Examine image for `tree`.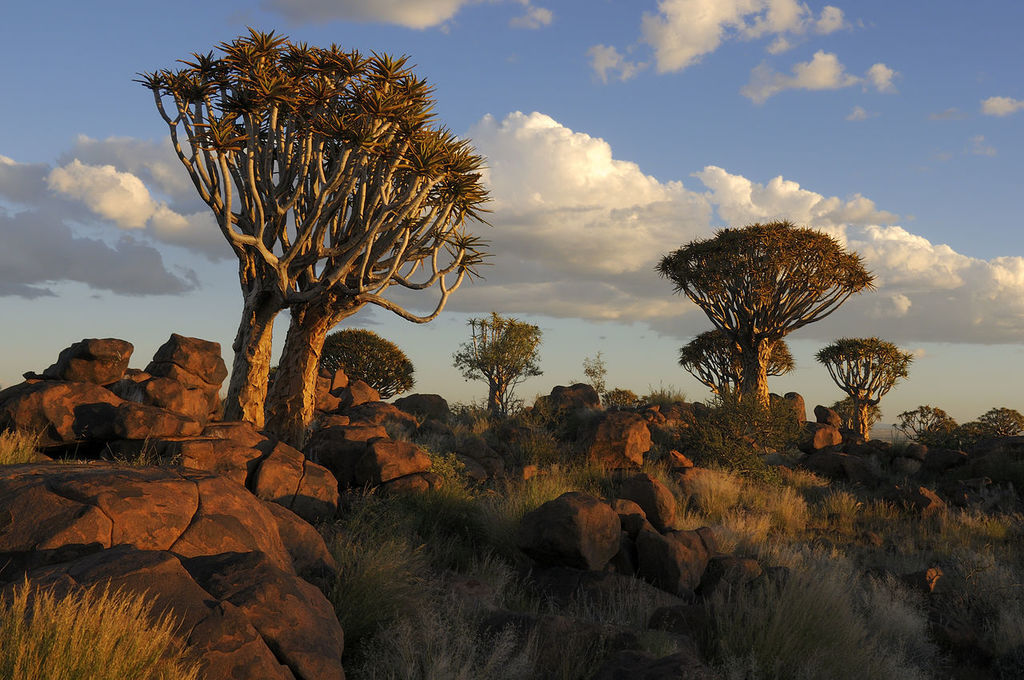
Examination result: Rect(678, 333, 791, 424).
